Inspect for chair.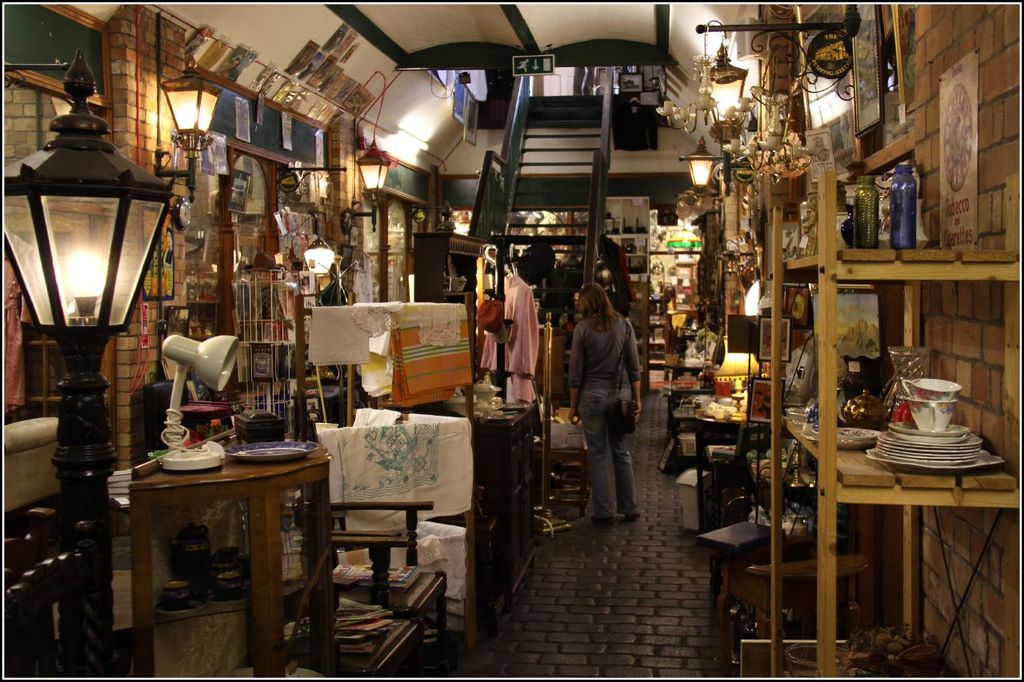
Inspection: (left=529, top=383, right=590, bottom=519).
